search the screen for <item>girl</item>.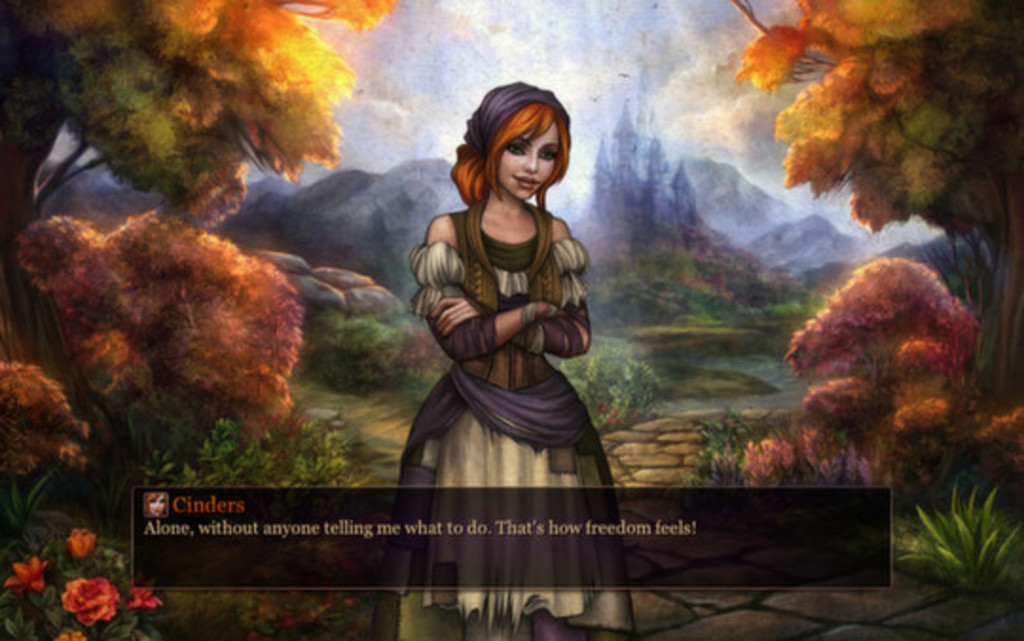
Found at left=398, top=78, right=631, bottom=639.
